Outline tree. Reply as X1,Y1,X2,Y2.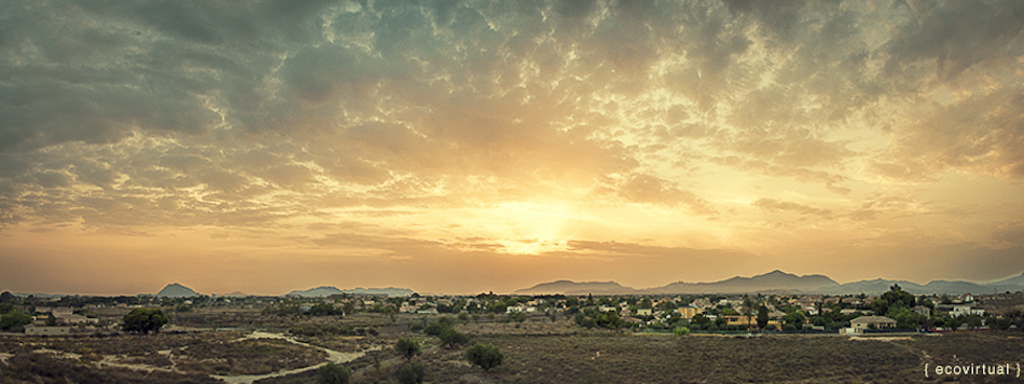
320,361,349,383.
